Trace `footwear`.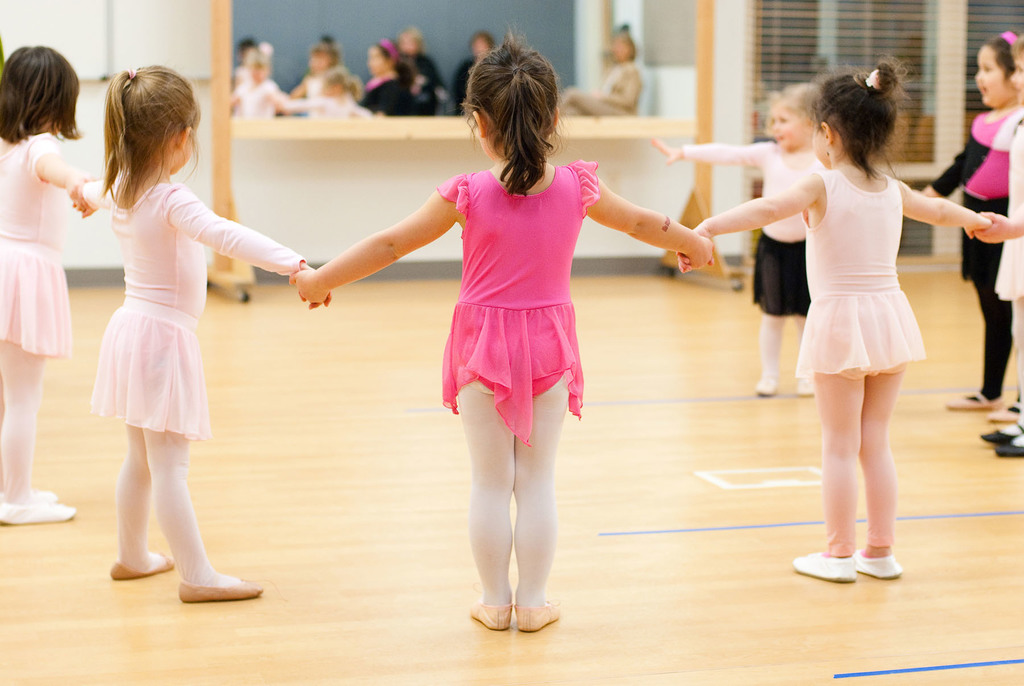
Traced to 996,433,1023,458.
